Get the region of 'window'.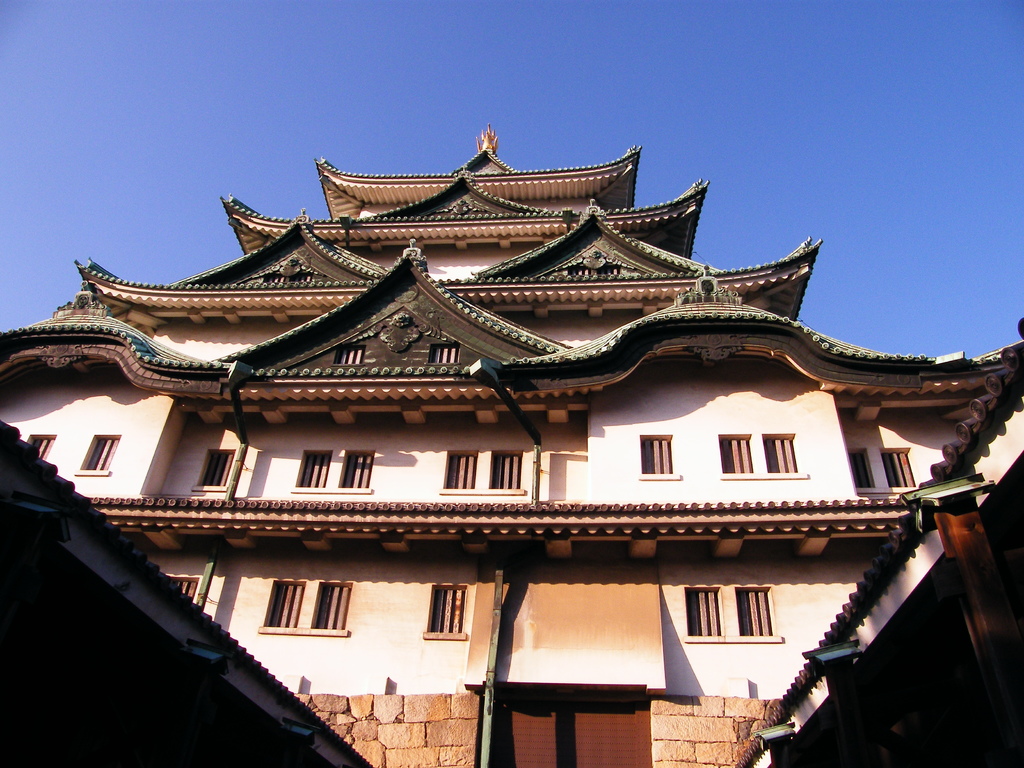
(599,262,619,275).
